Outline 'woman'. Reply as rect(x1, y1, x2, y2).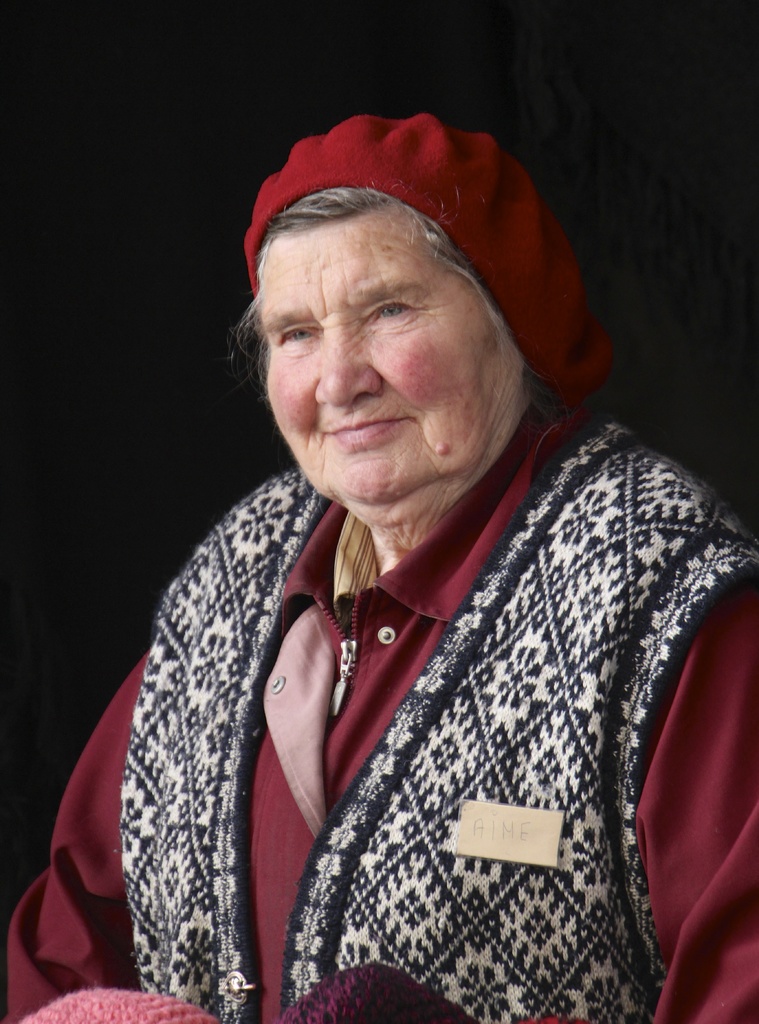
rect(72, 100, 718, 1023).
